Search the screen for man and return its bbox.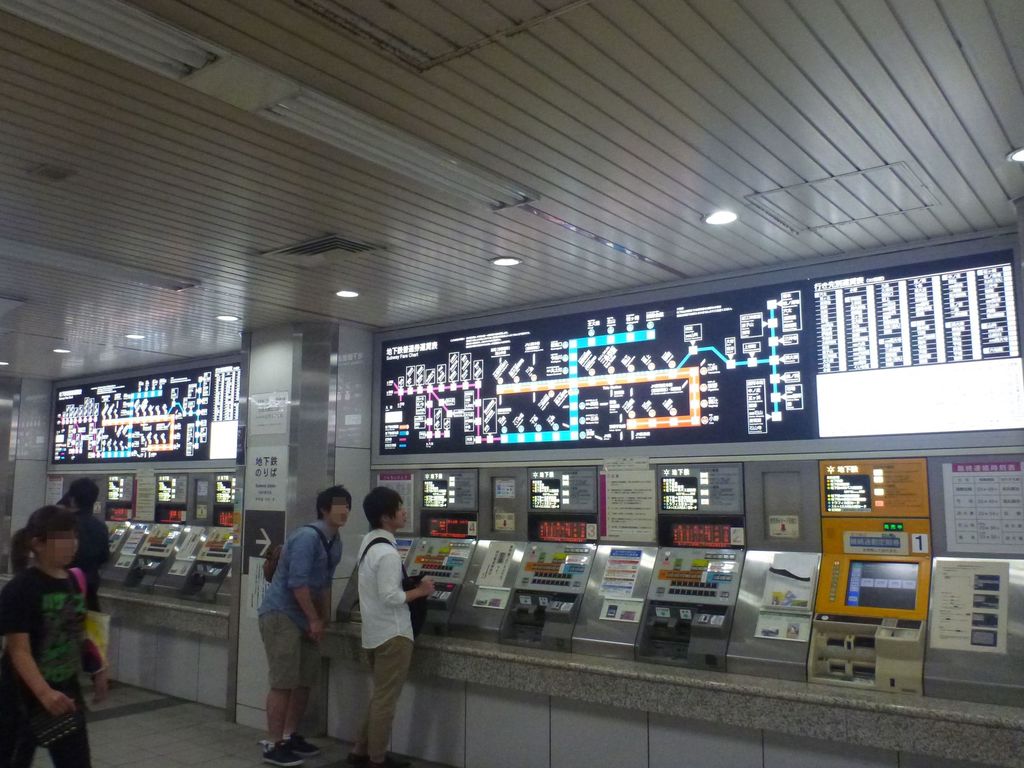
Found: detection(253, 486, 355, 767).
